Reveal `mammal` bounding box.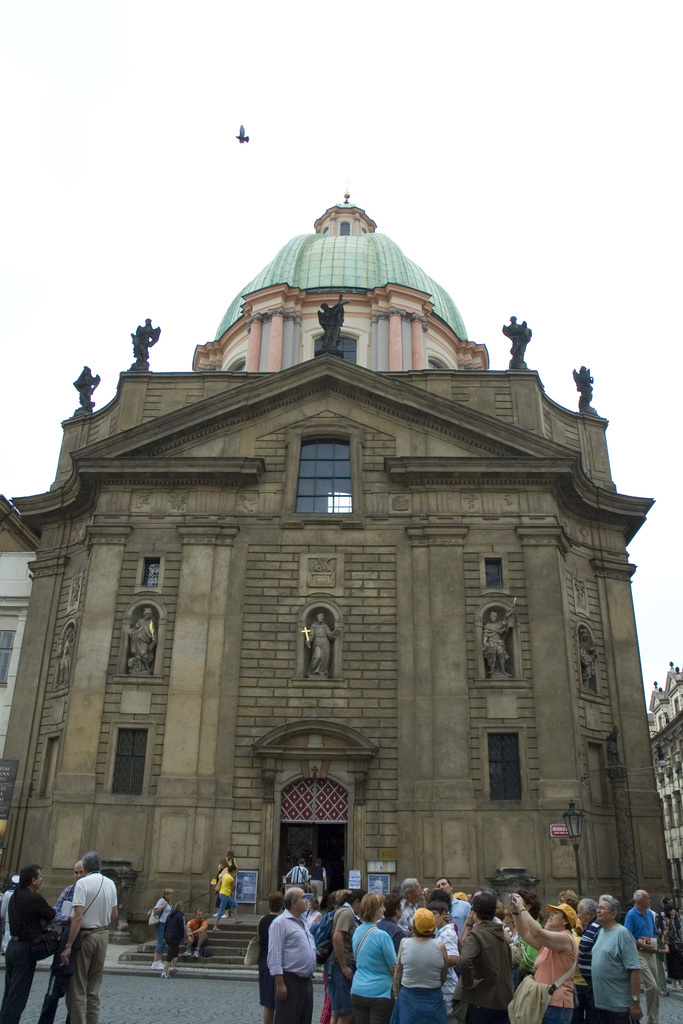
Revealed: l=574, t=364, r=597, b=395.
